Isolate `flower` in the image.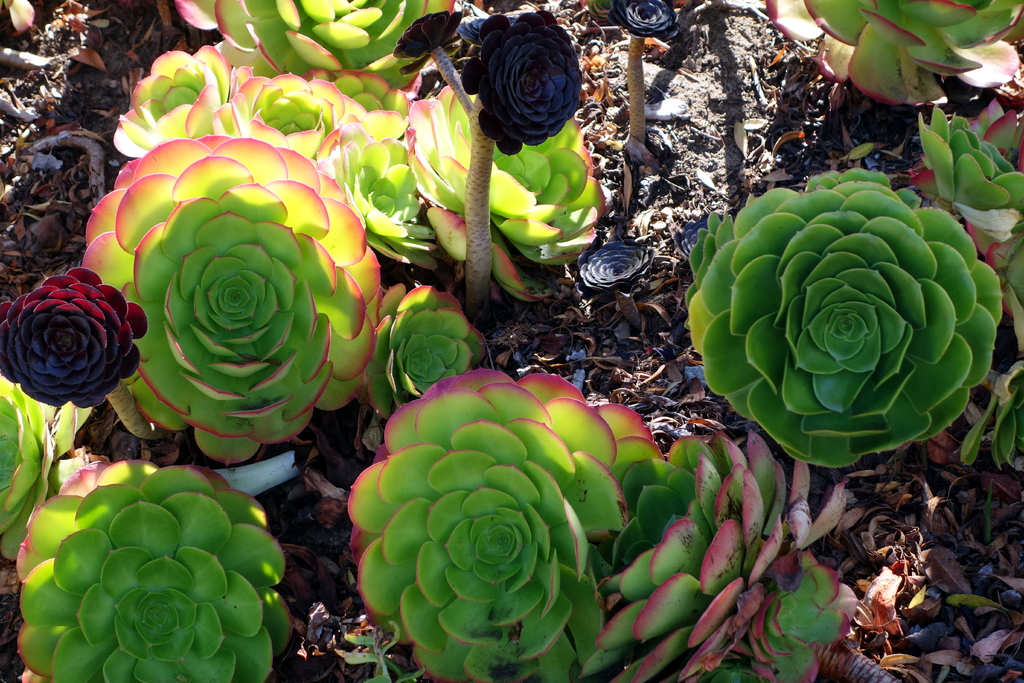
Isolated region: <region>366, 284, 484, 421</region>.
